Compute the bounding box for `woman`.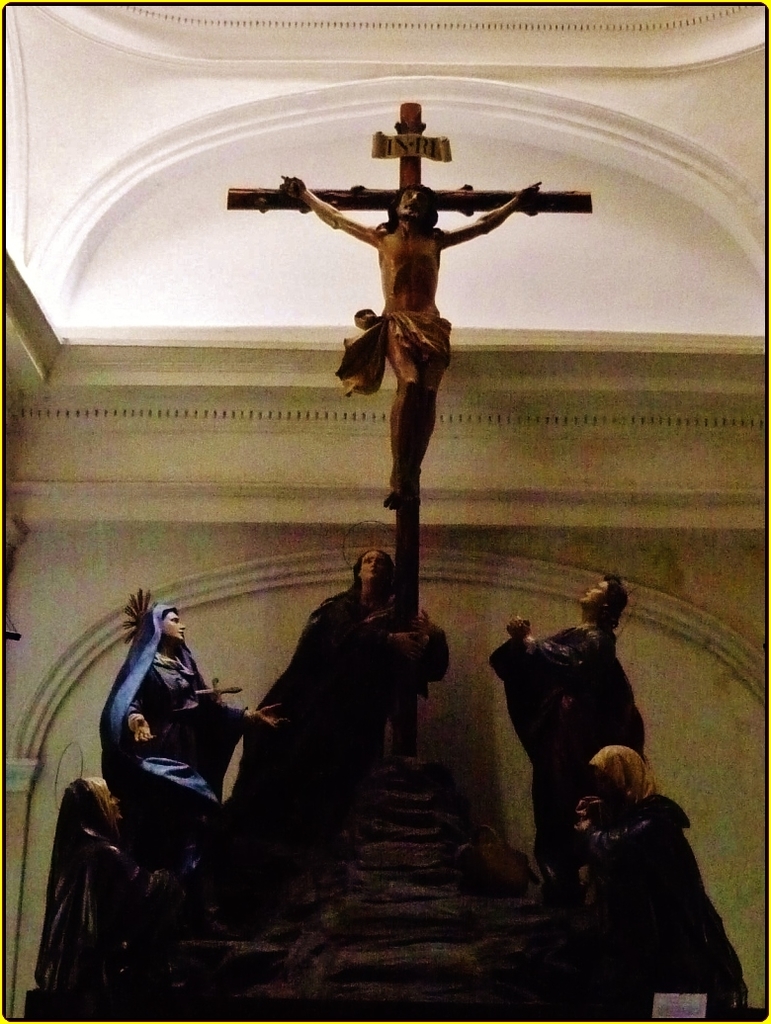
box=[557, 707, 746, 1003].
